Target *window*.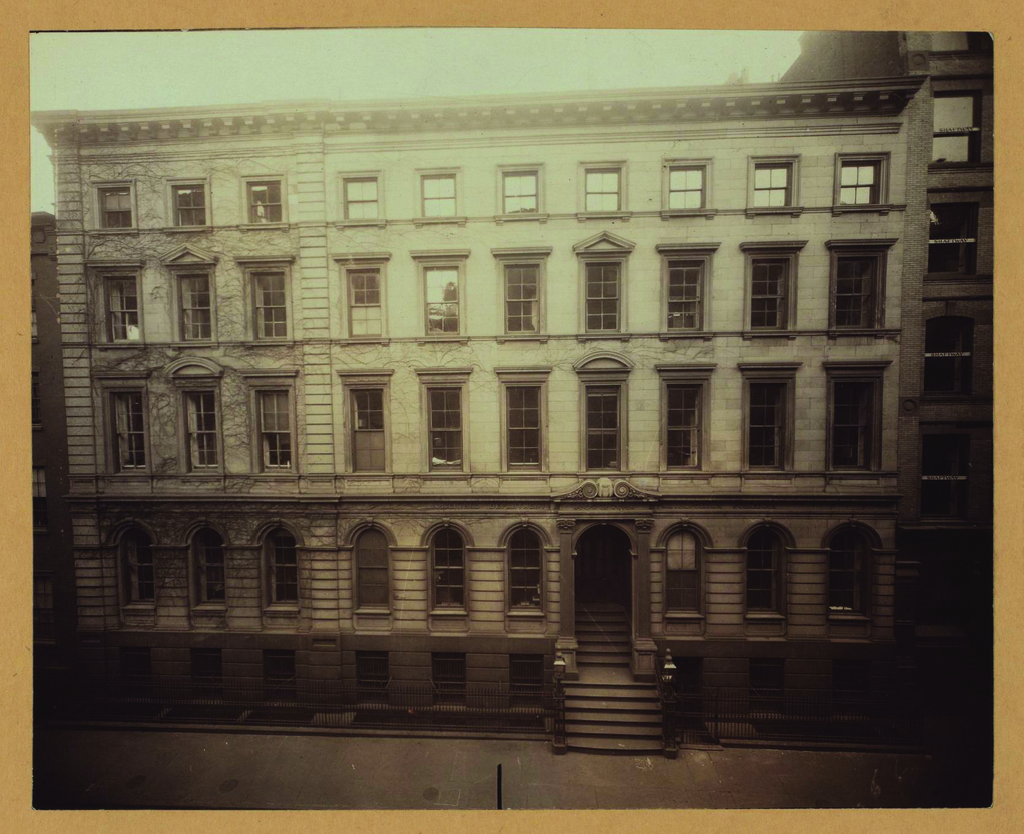
Target region: box=[648, 371, 712, 461].
